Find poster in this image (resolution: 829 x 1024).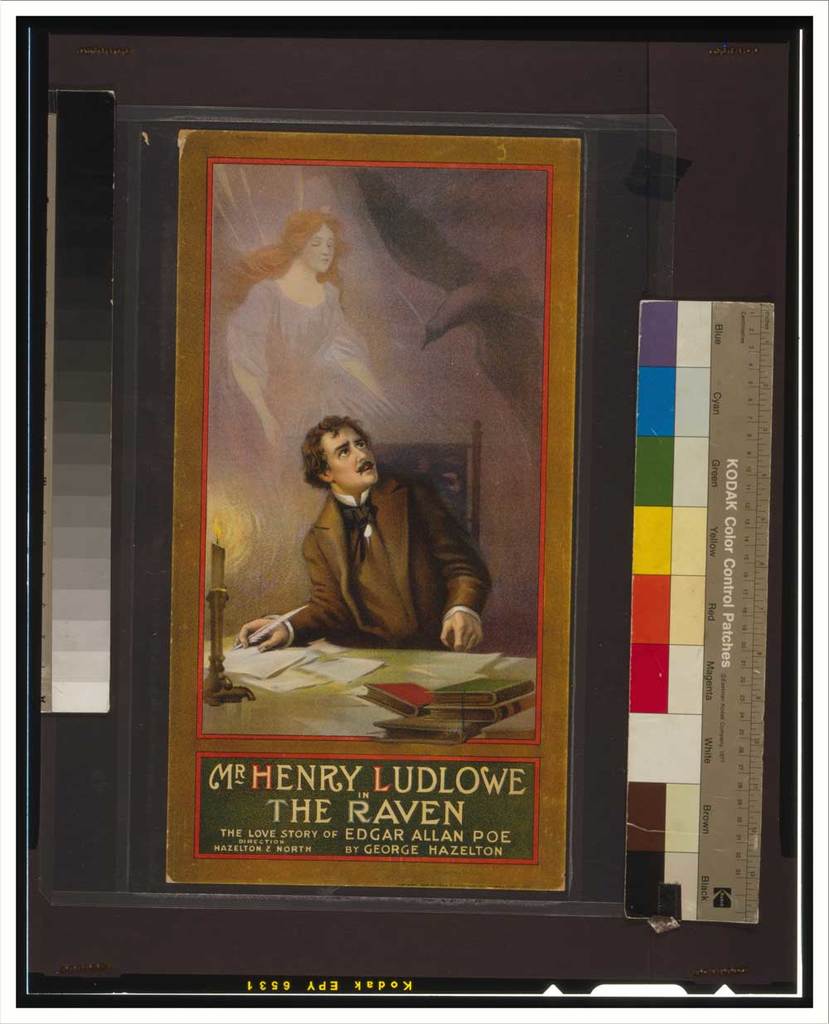
172/128/585/900.
